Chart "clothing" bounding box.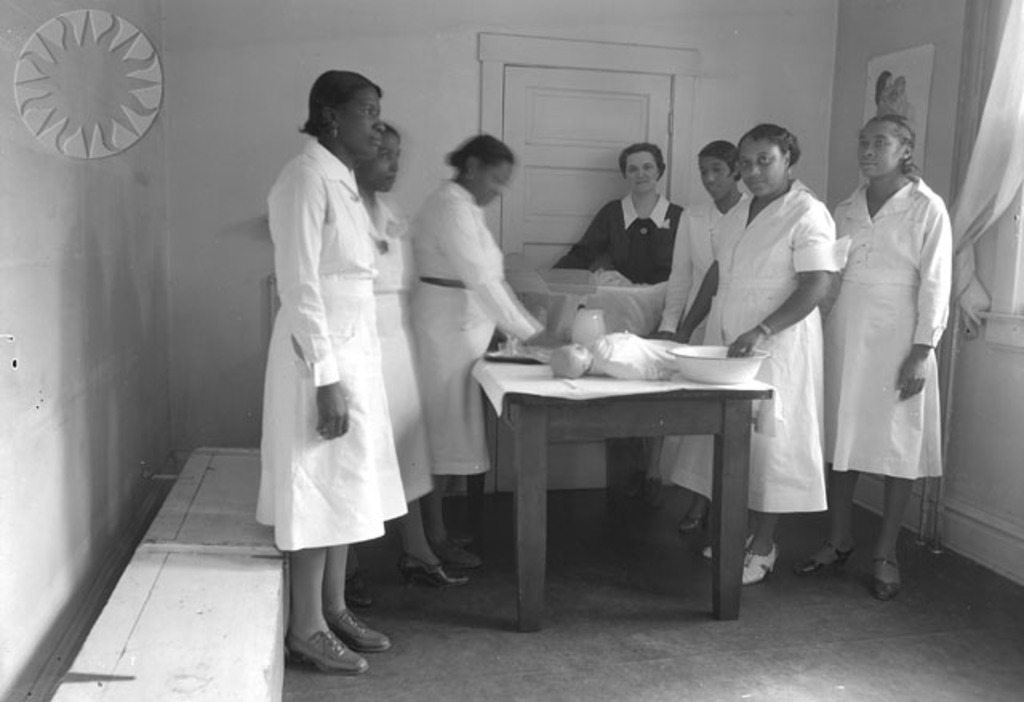
Charted: [258,131,408,550].
